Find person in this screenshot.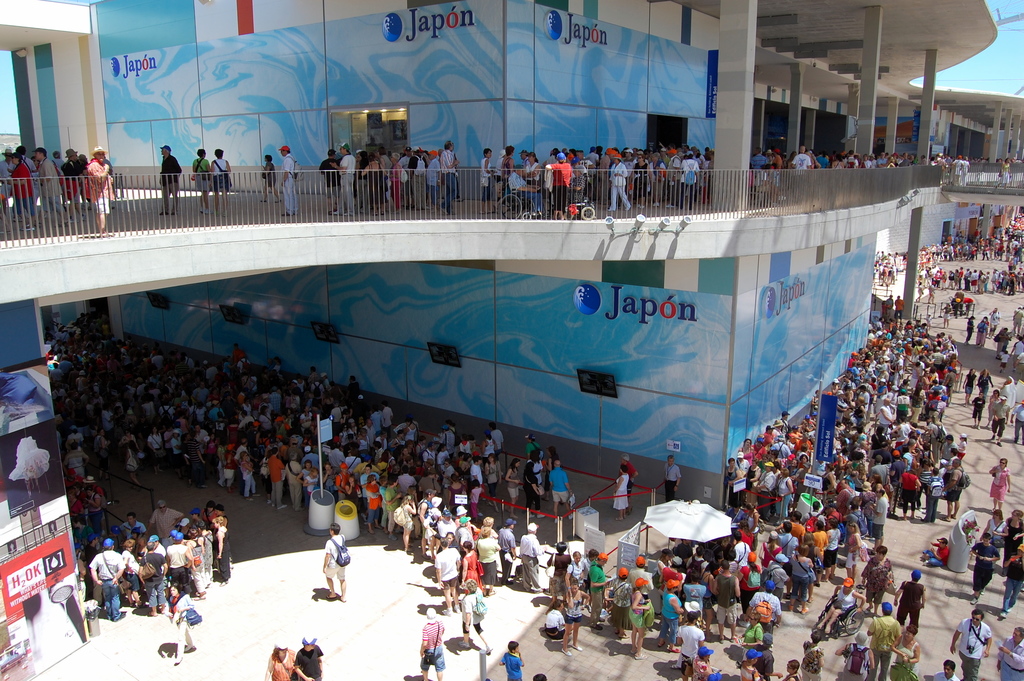
The bounding box for person is [x1=121, y1=432, x2=152, y2=483].
